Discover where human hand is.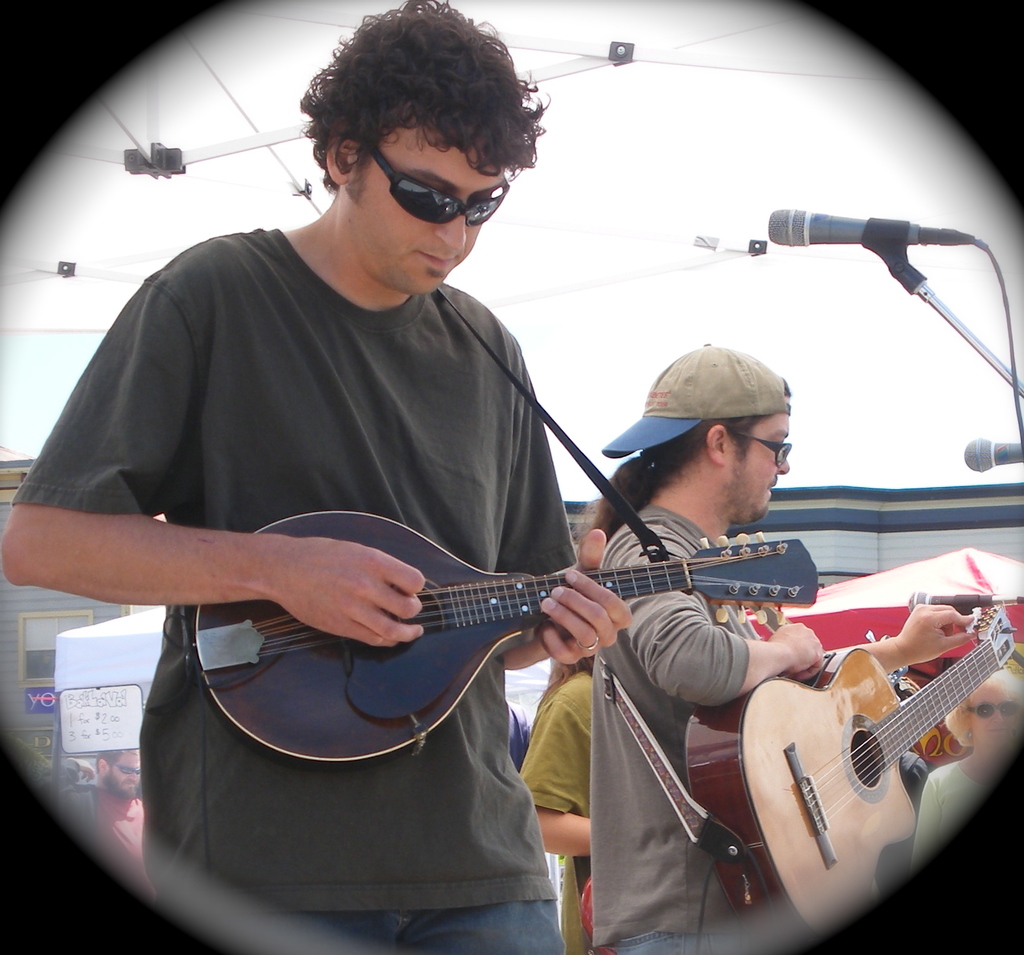
Discovered at region(767, 620, 825, 682).
